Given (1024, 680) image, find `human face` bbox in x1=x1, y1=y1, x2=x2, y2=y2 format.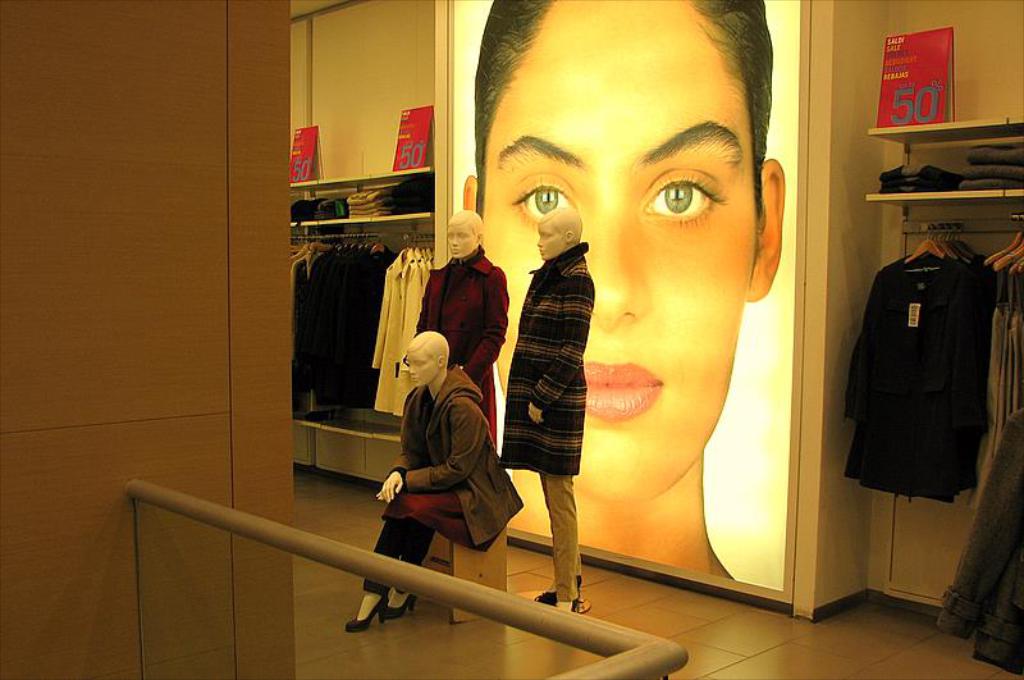
x1=406, y1=351, x2=438, y2=385.
